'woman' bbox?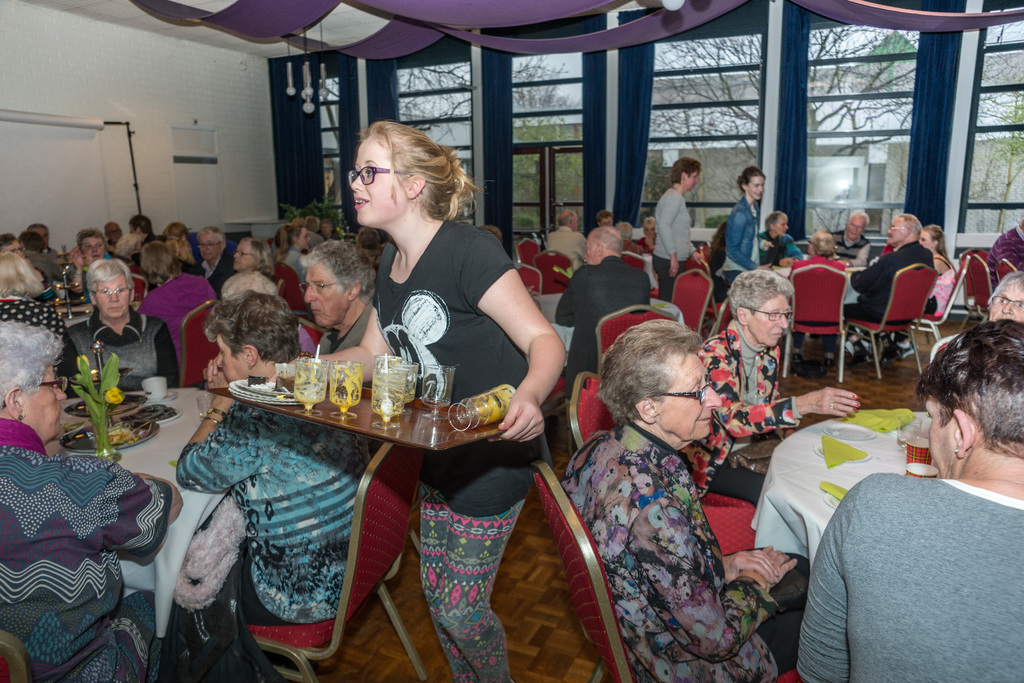
box(758, 210, 803, 263)
